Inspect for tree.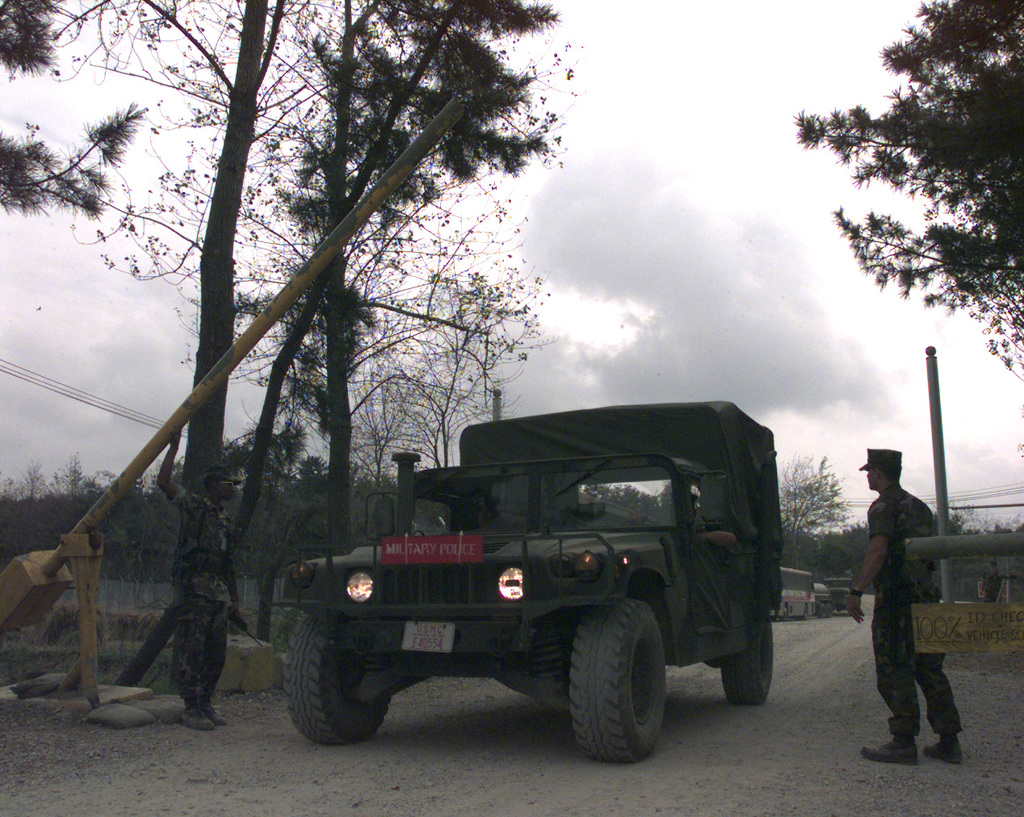
Inspection: 797 3 1023 383.
